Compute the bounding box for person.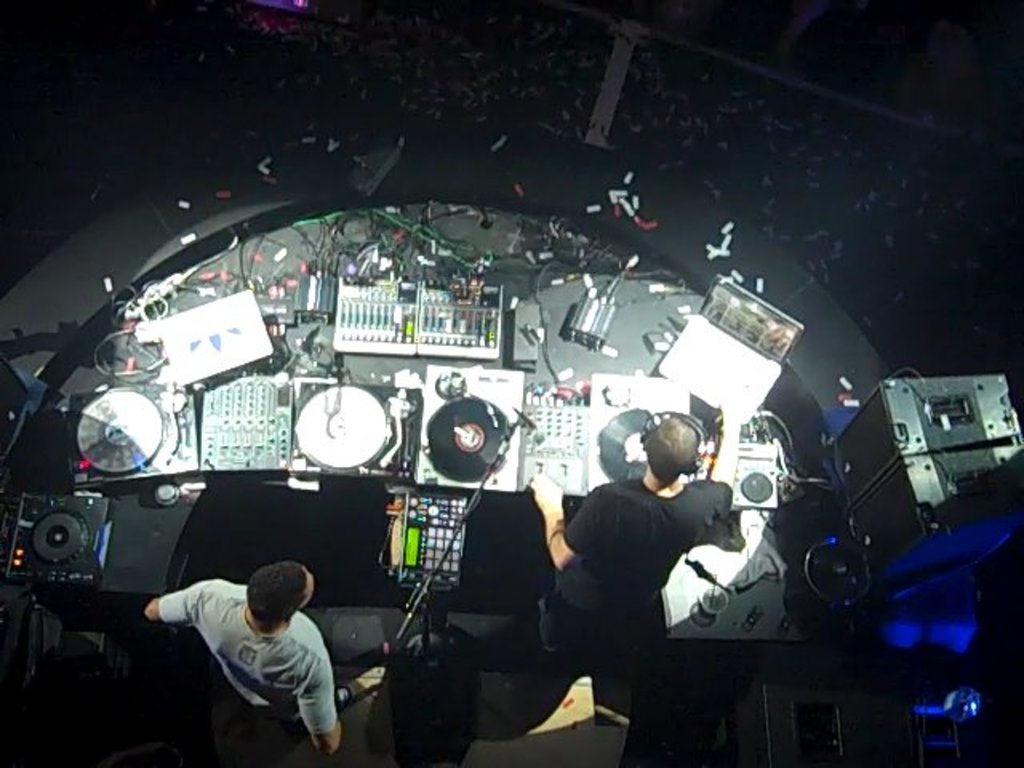
(526, 411, 738, 691).
